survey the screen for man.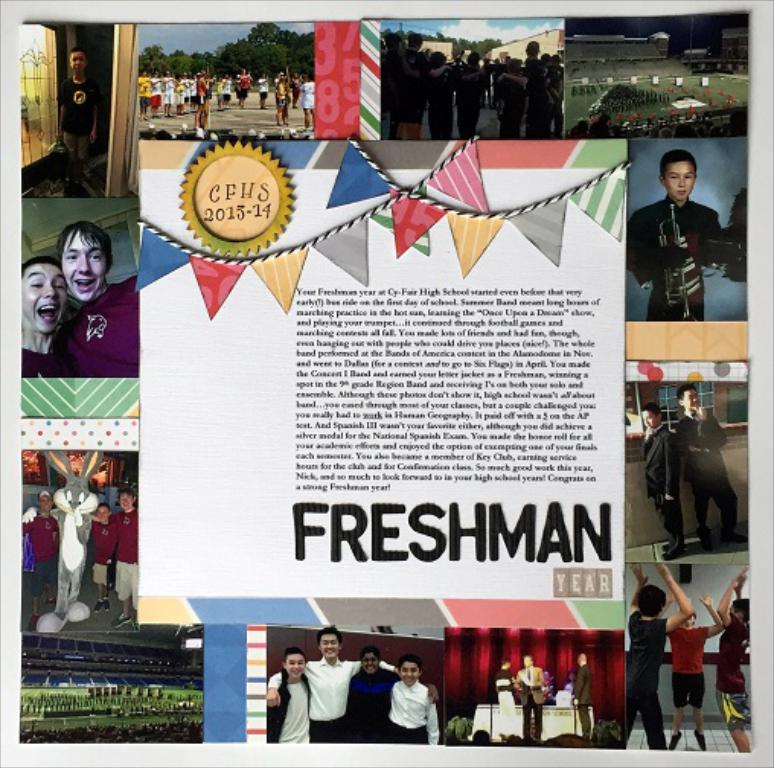
Survey found: 49:222:134:378.
